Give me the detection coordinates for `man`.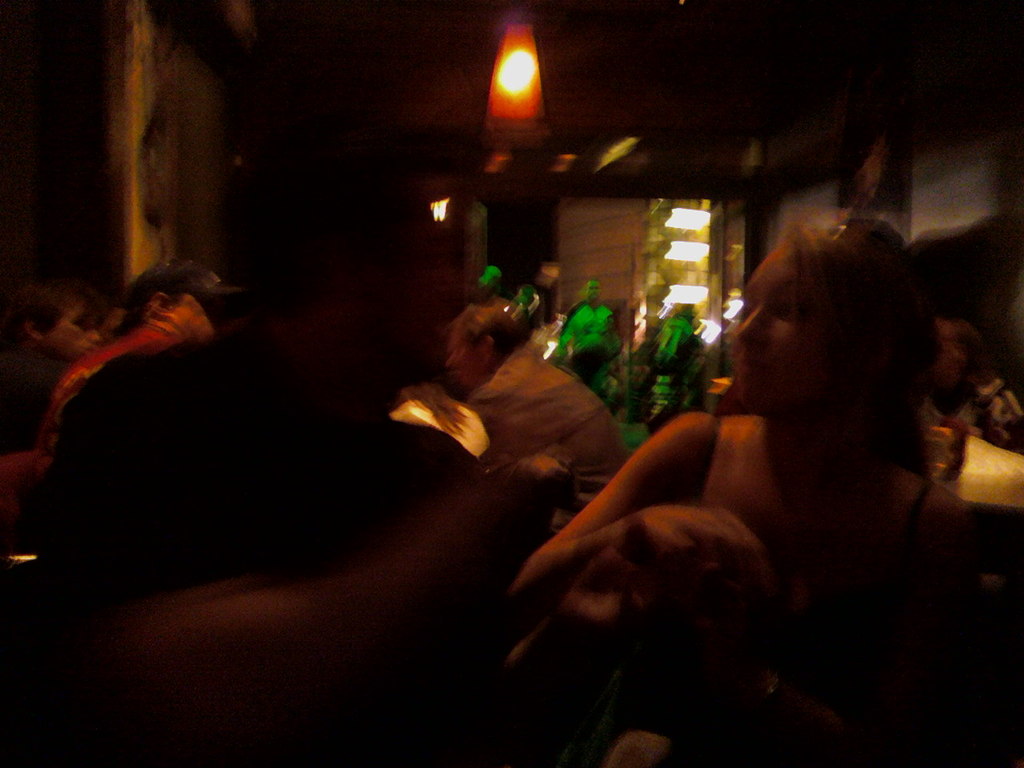
detection(38, 259, 245, 456).
